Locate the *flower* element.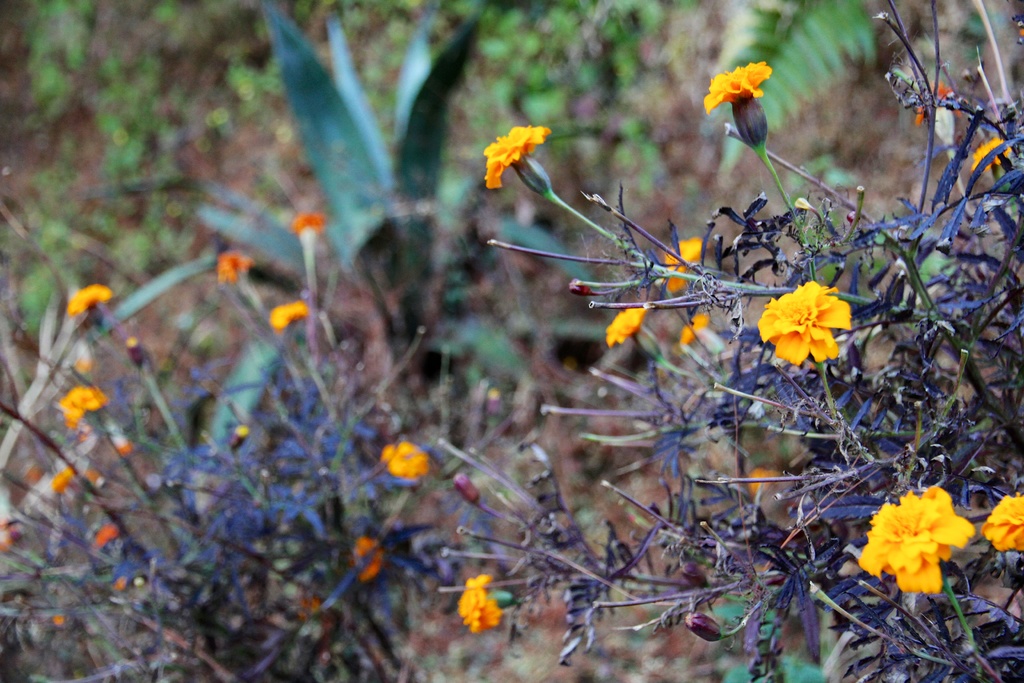
Element bbox: Rect(351, 536, 387, 589).
